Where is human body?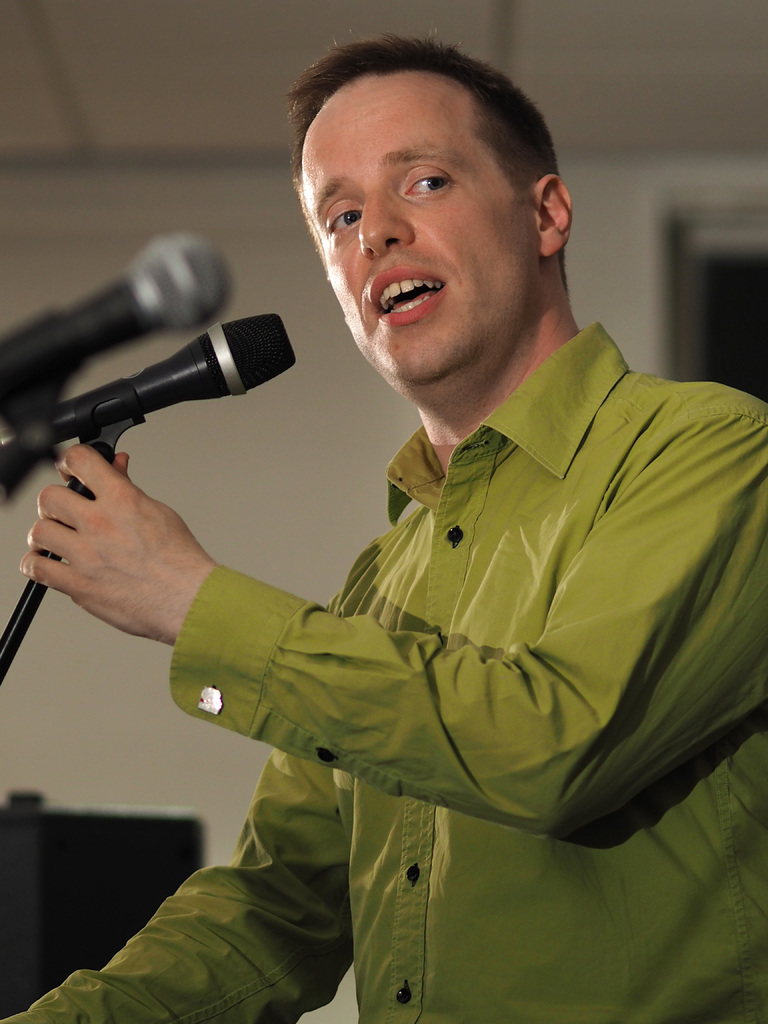
97:217:757:1023.
